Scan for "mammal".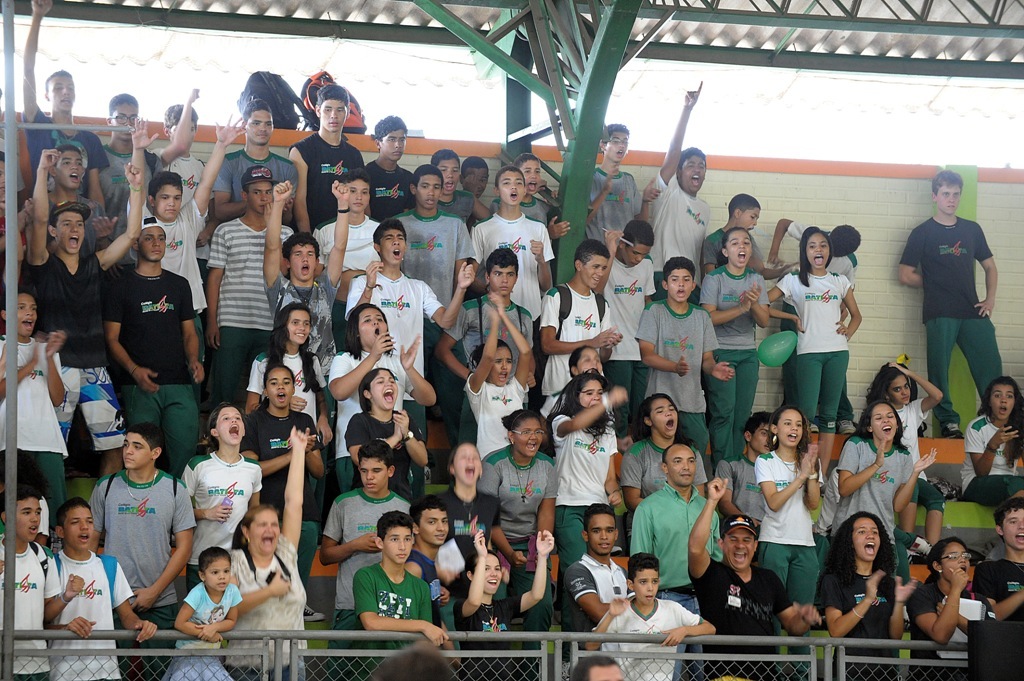
Scan result: region(856, 356, 948, 551).
